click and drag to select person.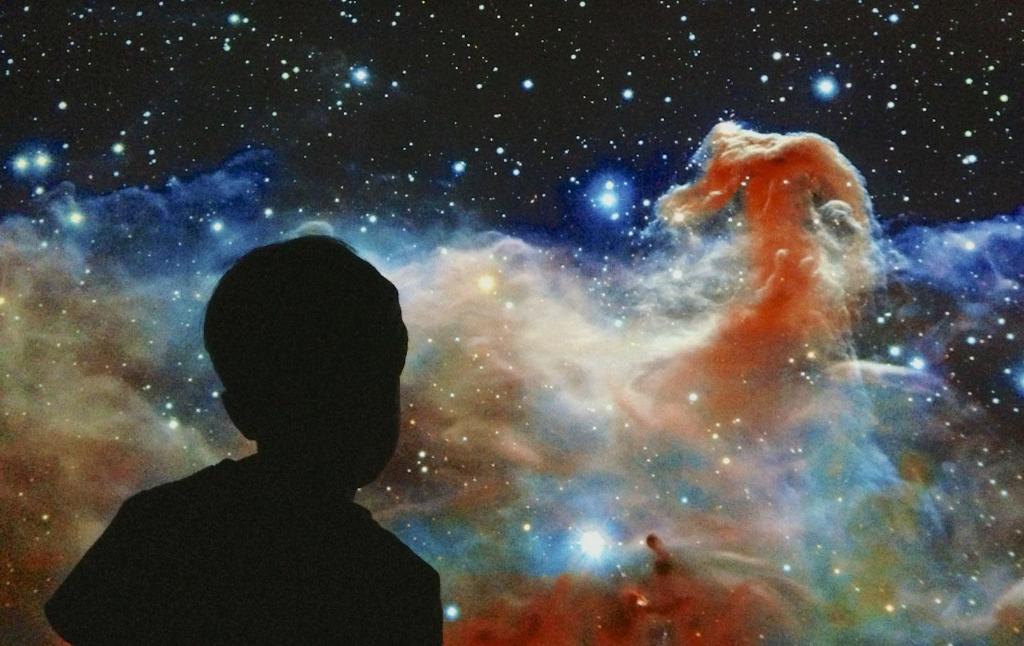
Selection: 76, 219, 451, 640.
